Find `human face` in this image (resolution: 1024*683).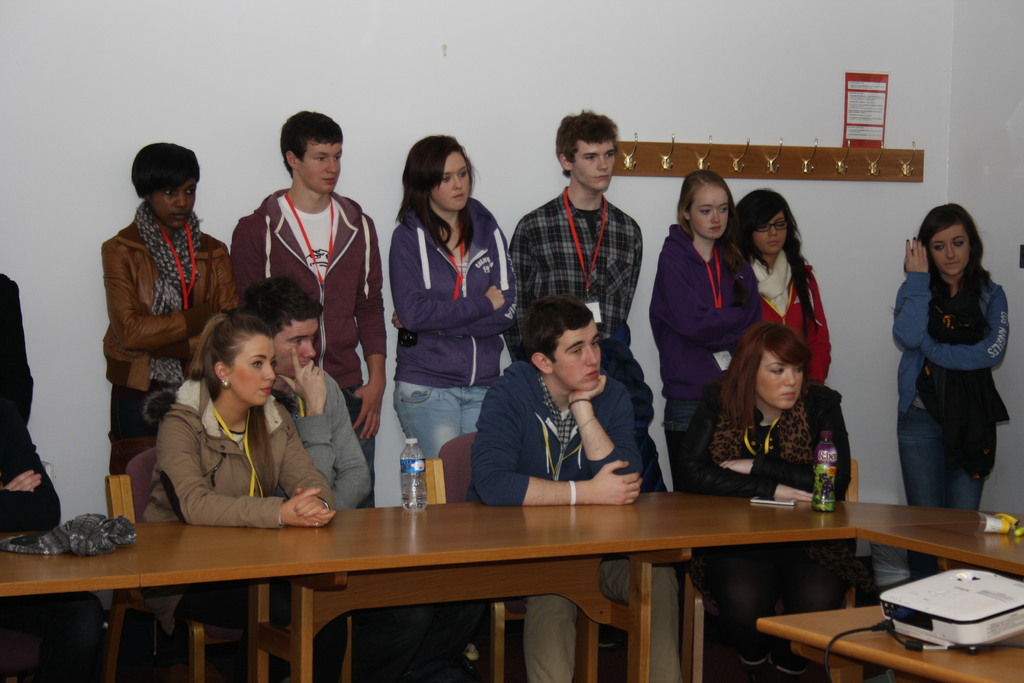
<box>572,142,616,192</box>.
